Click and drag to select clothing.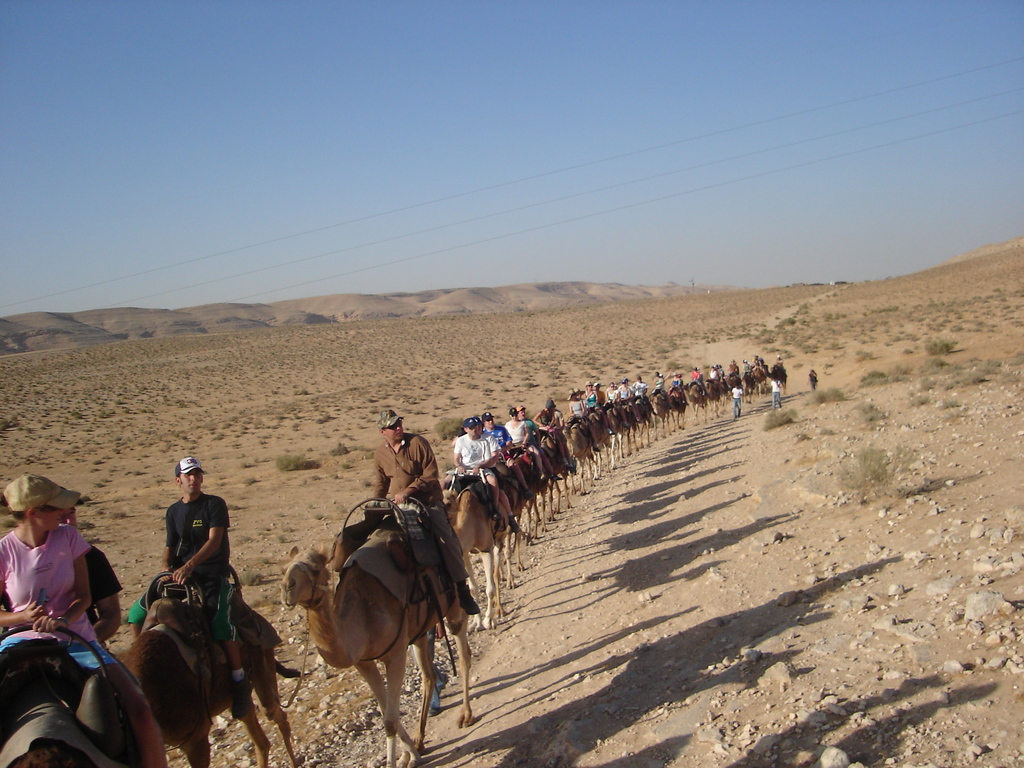
Selection: 708, 370, 718, 378.
